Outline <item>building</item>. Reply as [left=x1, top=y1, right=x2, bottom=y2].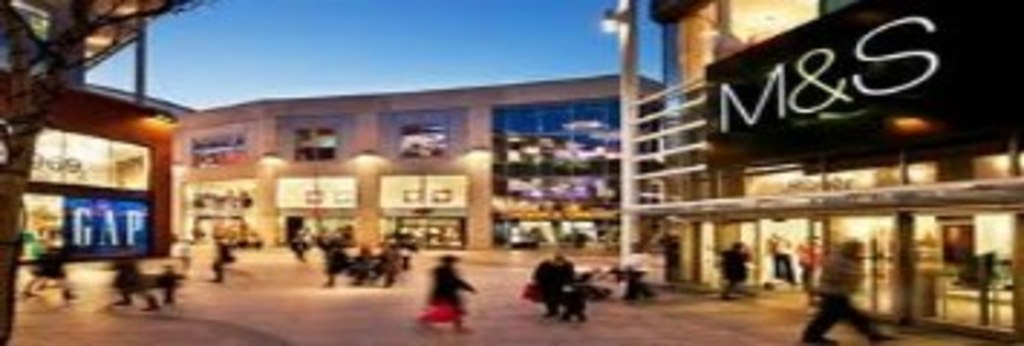
[left=167, top=81, right=655, bottom=248].
